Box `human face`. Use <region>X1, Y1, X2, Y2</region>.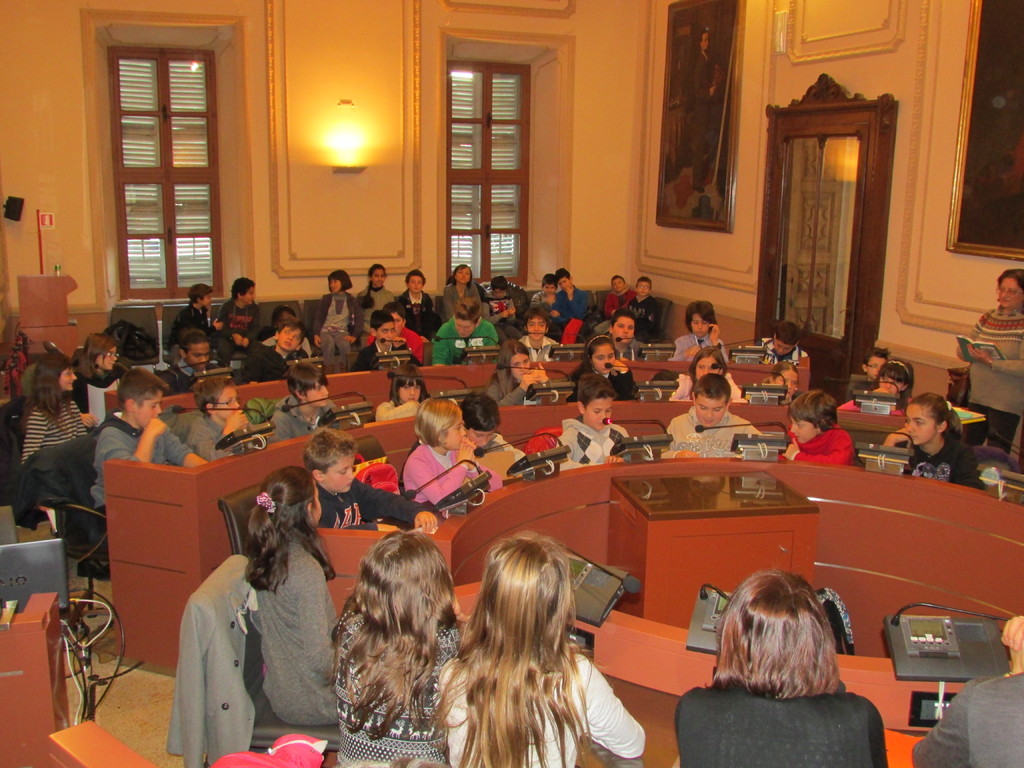
<region>324, 447, 355, 490</region>.
